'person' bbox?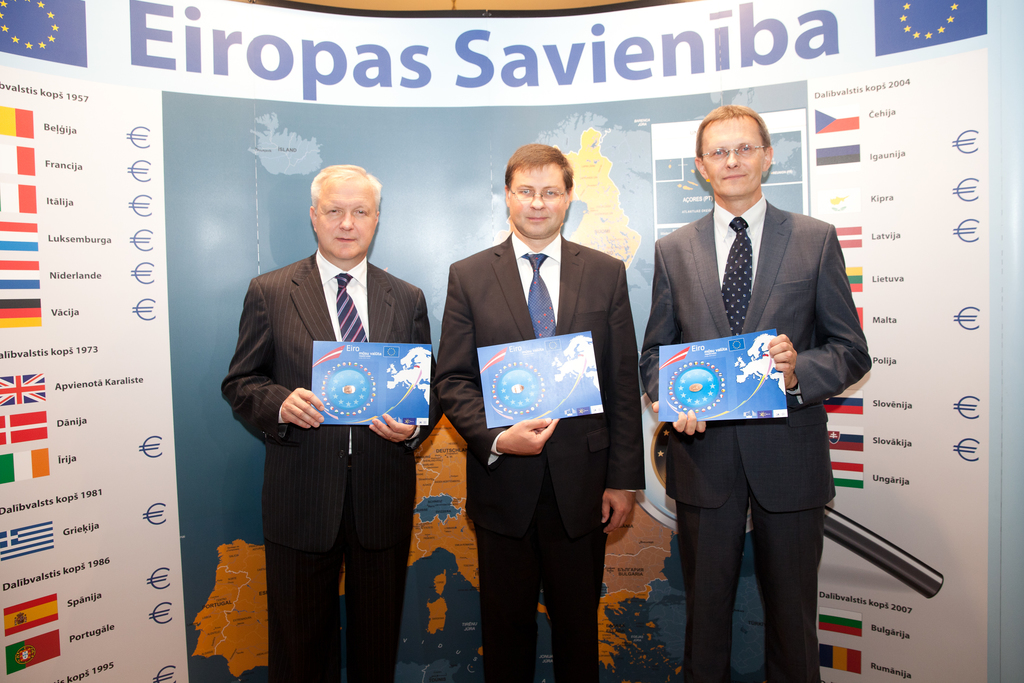
[left=237, top=131, right=437, bottom=671]
